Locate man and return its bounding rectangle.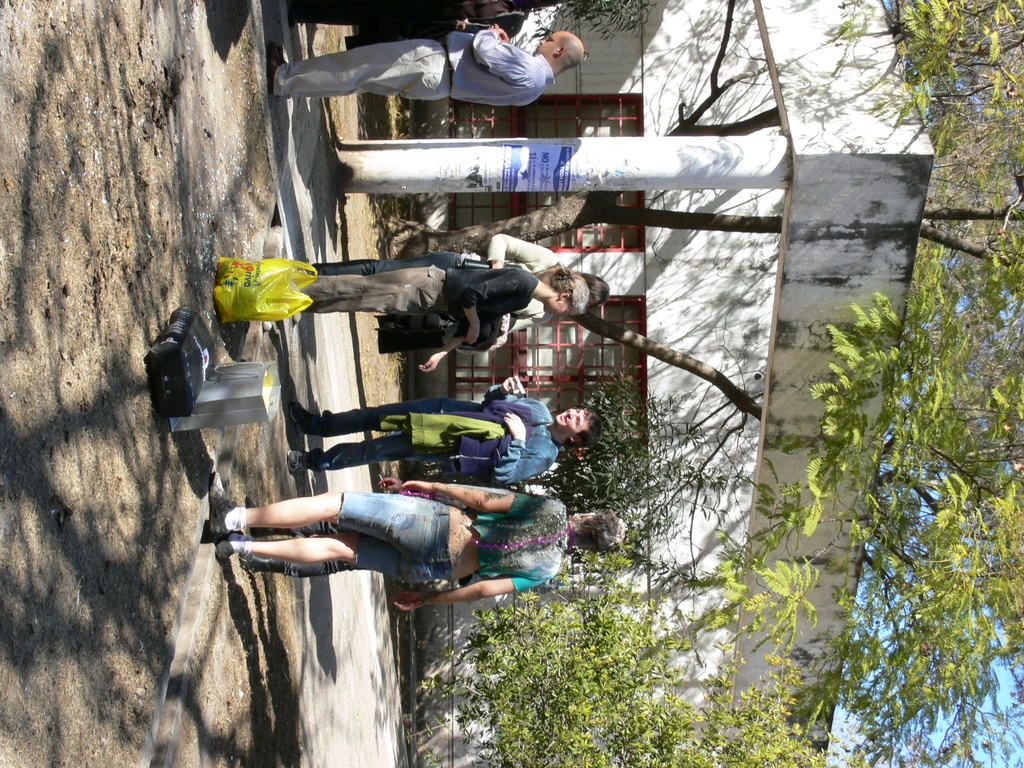
detection(207, 478, 629, 612).
